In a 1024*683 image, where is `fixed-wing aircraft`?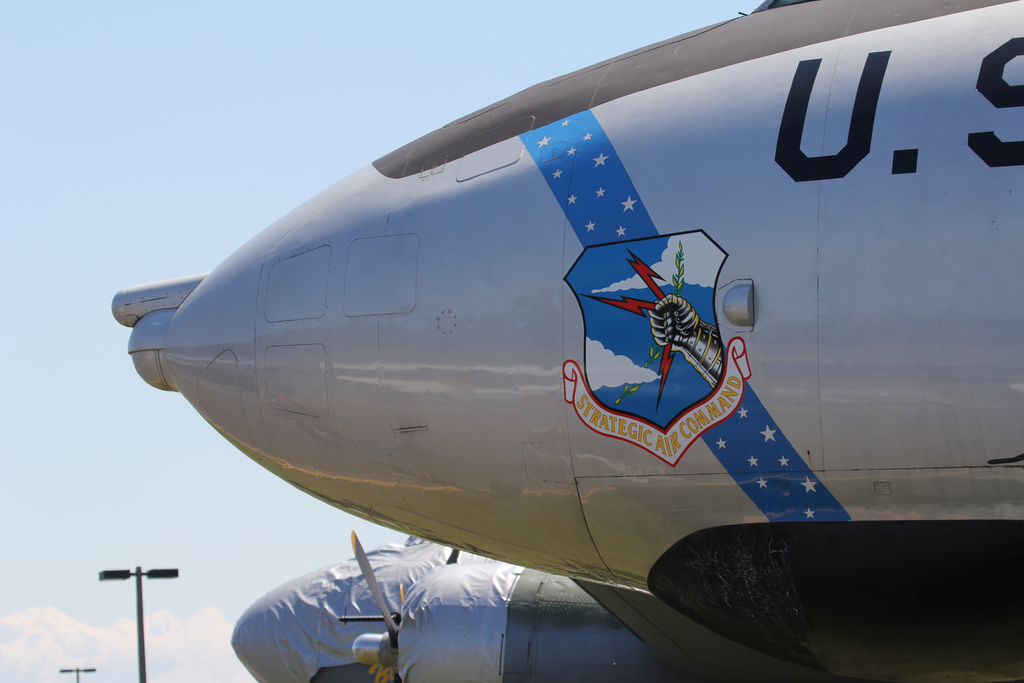
(x1=95, y1=0, x2=1020, y2=682).
